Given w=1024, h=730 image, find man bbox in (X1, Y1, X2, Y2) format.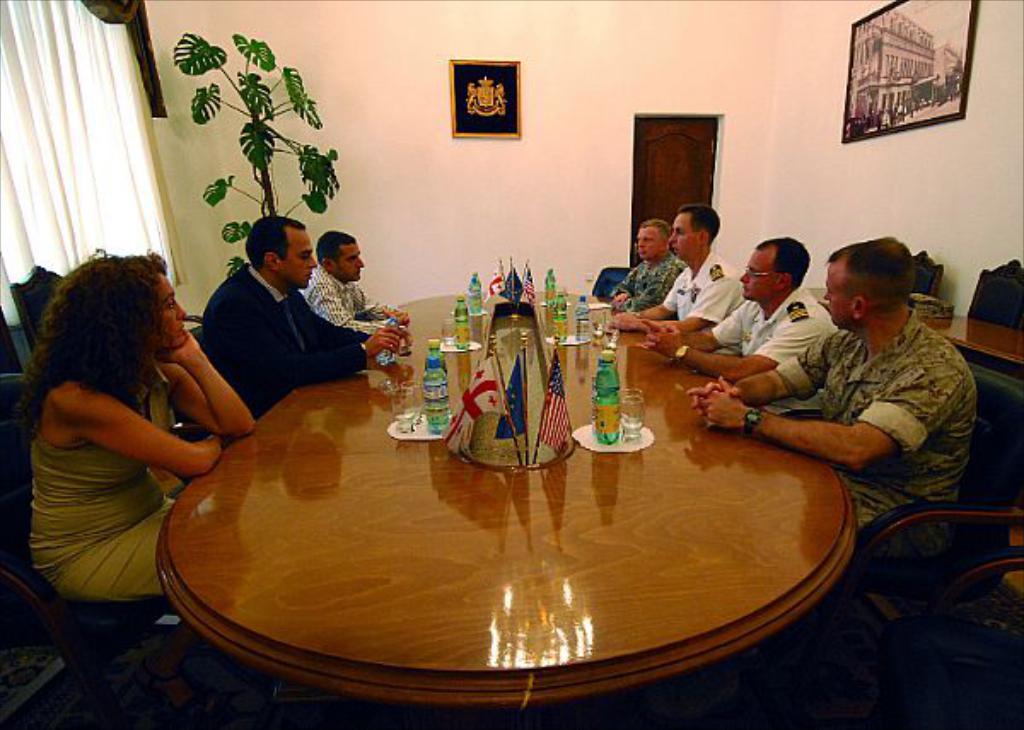
(688, 234, 969, 537).
